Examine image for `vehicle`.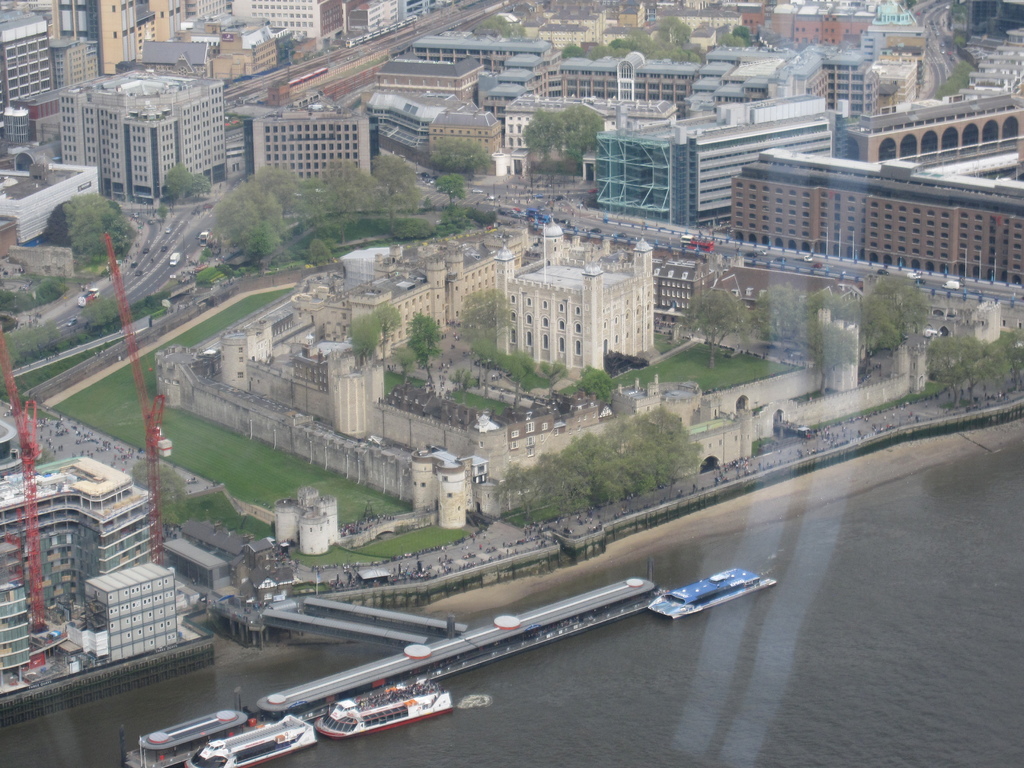
Examination result: [181, 712, 323, 767].
